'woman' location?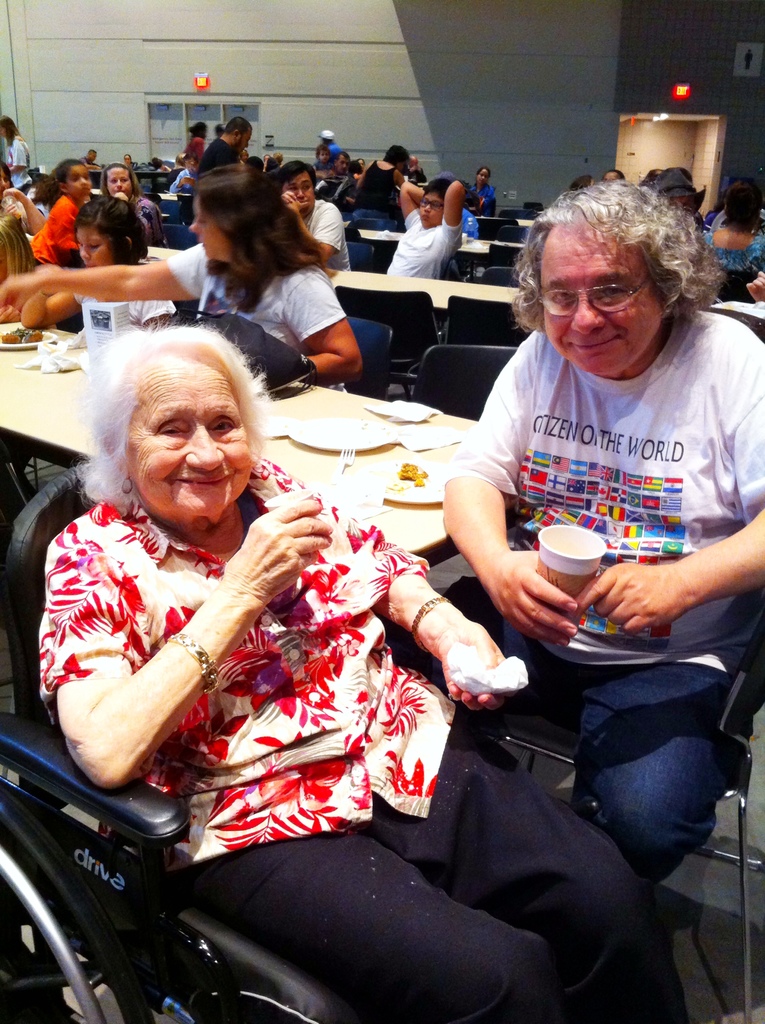
(101,163,165,247)
